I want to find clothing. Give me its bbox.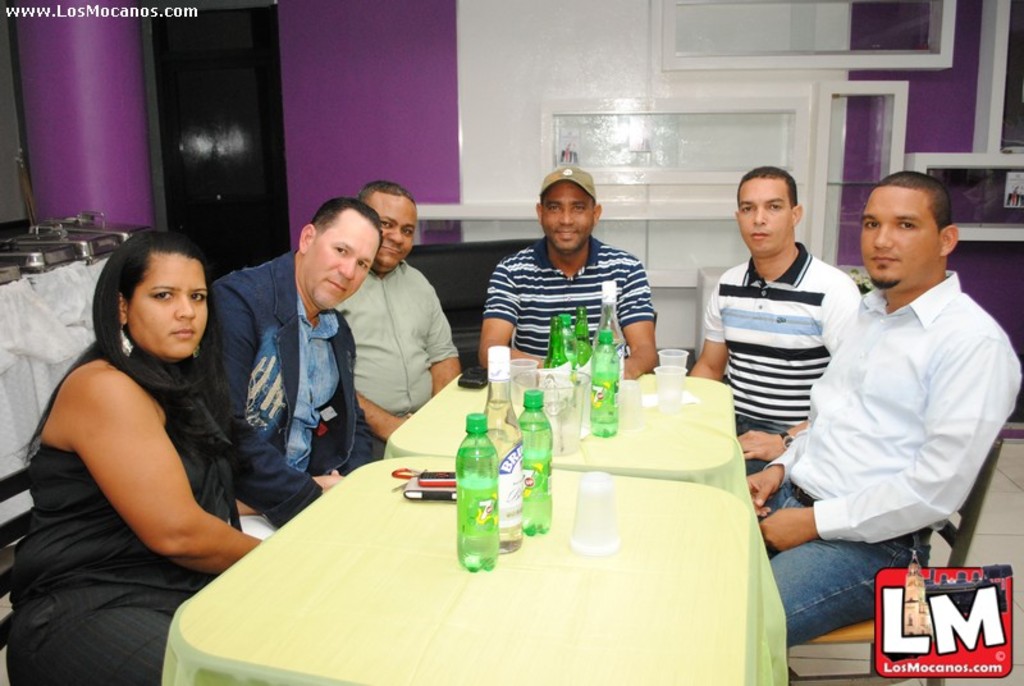
left=714, top=207, right=856, bottom=462.
